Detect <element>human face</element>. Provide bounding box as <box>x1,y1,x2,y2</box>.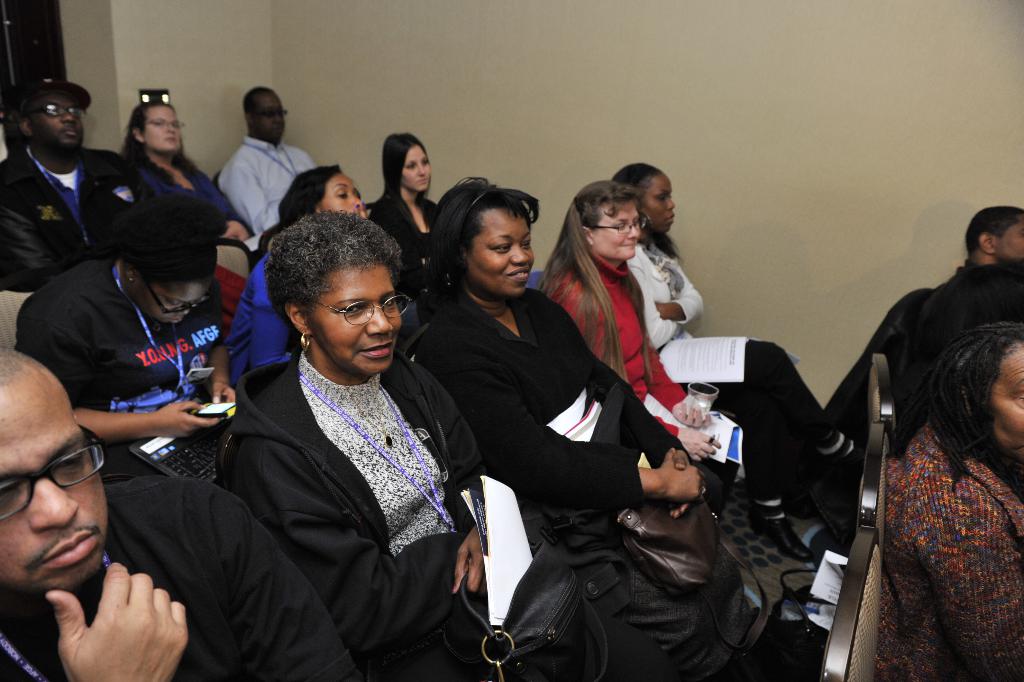
<box>140,101,186,149</box>.
